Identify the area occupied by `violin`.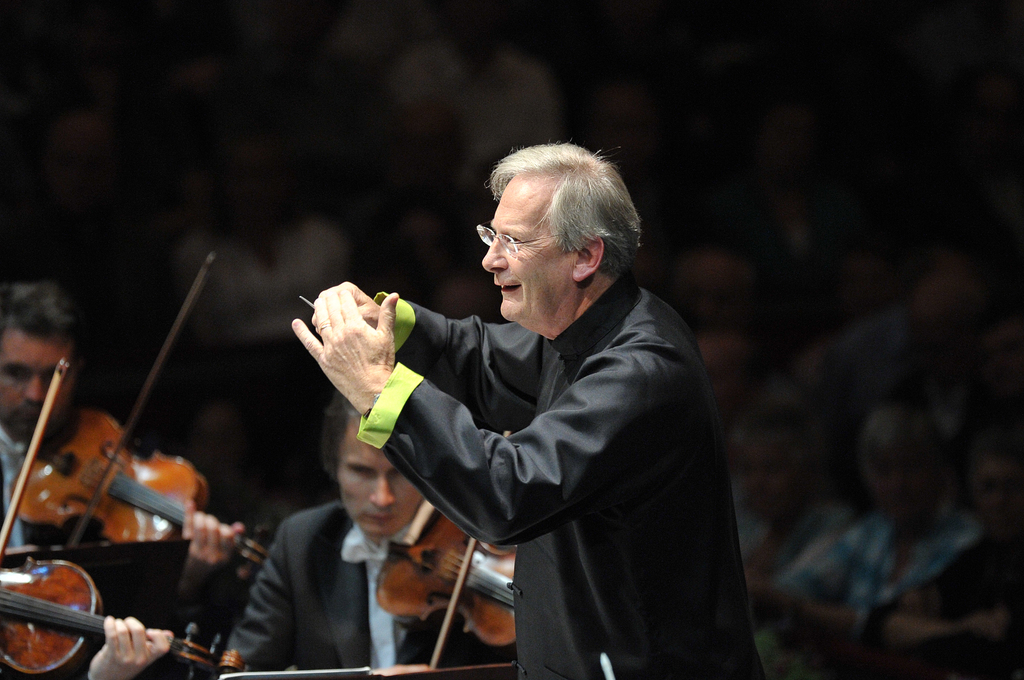
Area: 10:248:282:579.
